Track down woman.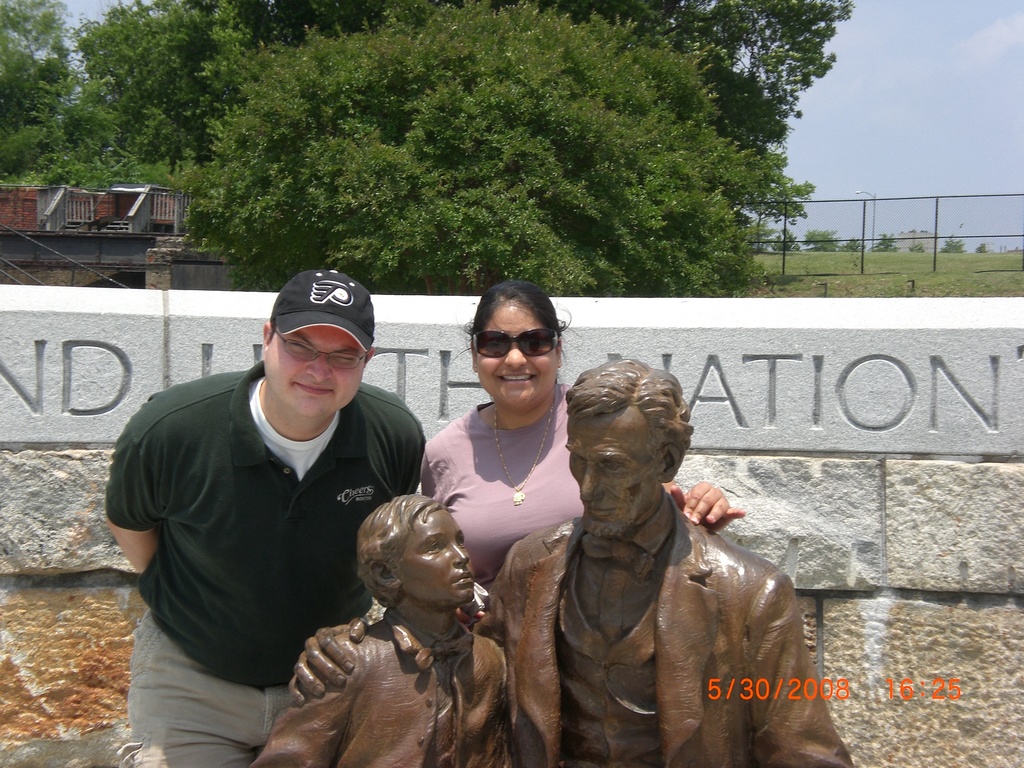
Tracked to pyautogui.locateOnScreen(419, 284, 743, 585).
